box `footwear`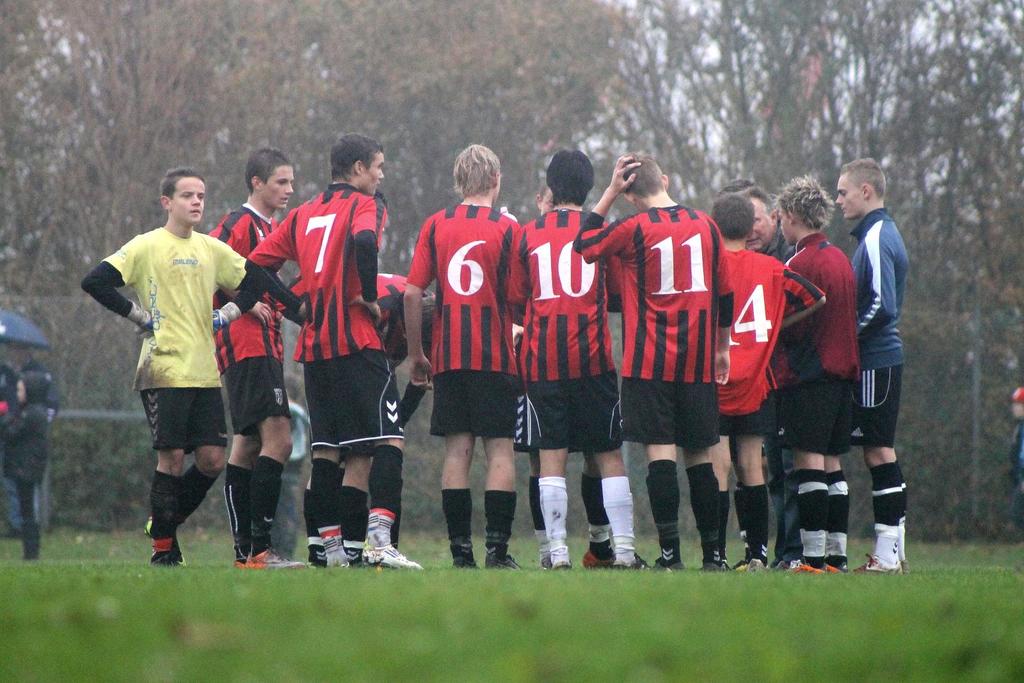
BBox(614, 551, 639, 570)
